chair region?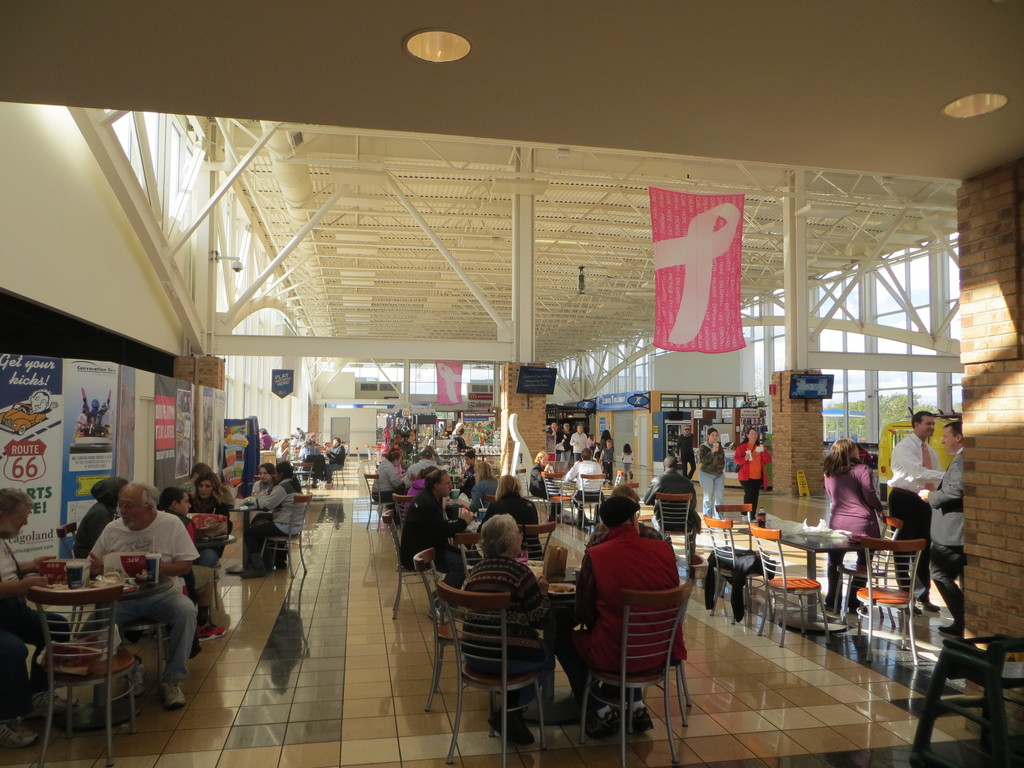
{"left": 394, "top": 493, "right": 418, "bottom": 525}
